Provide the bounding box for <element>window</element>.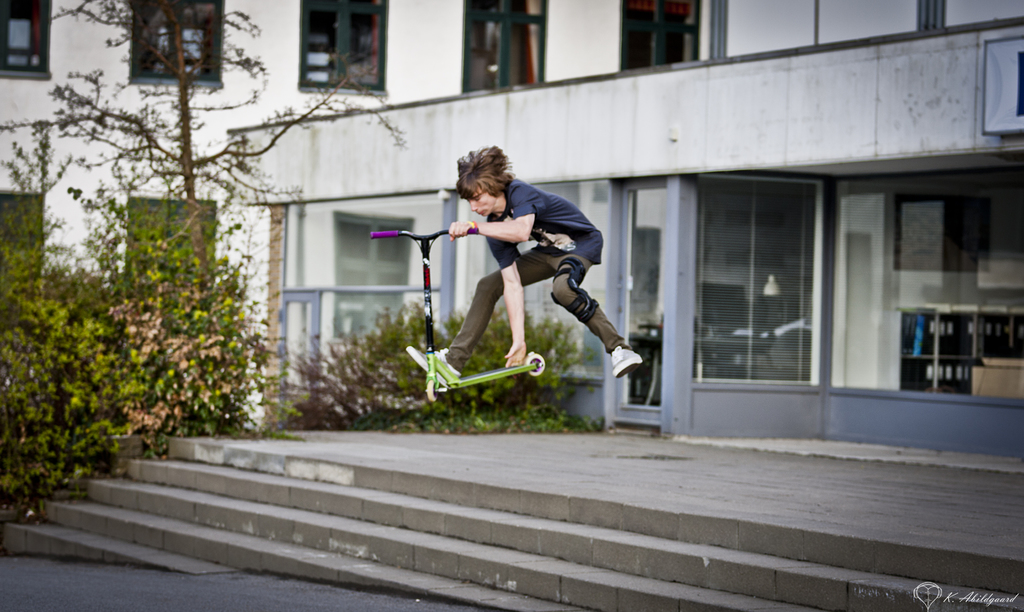
[x1=131, y1=200, x2=204, y2=276].
